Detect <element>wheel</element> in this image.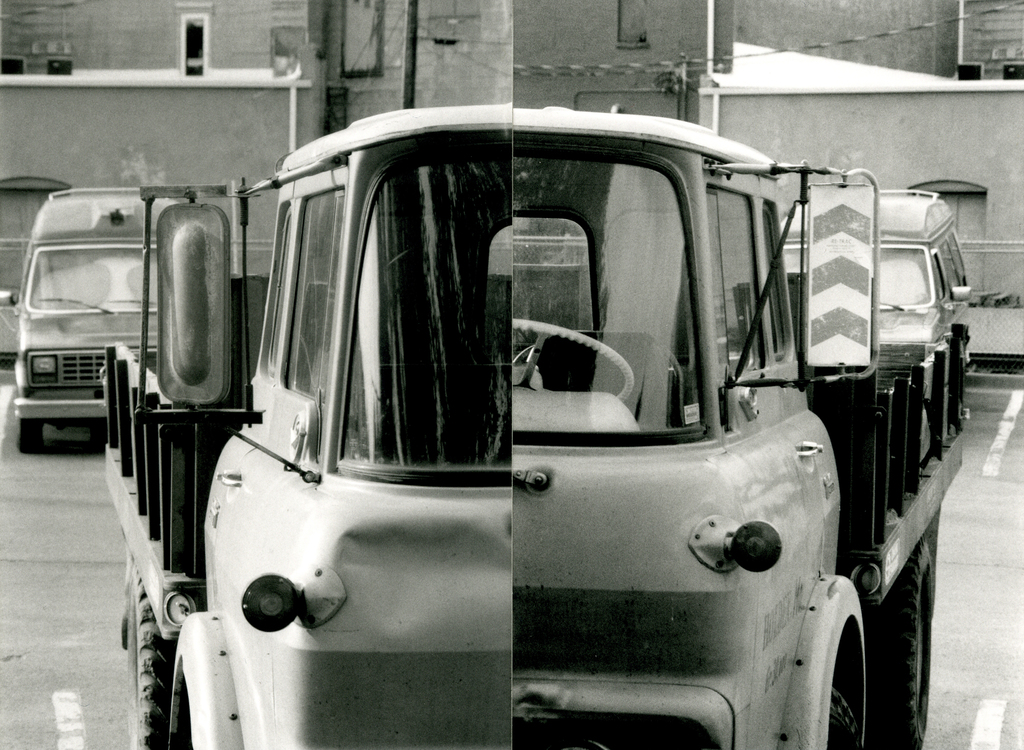
Detection: 512:317:627:403.
